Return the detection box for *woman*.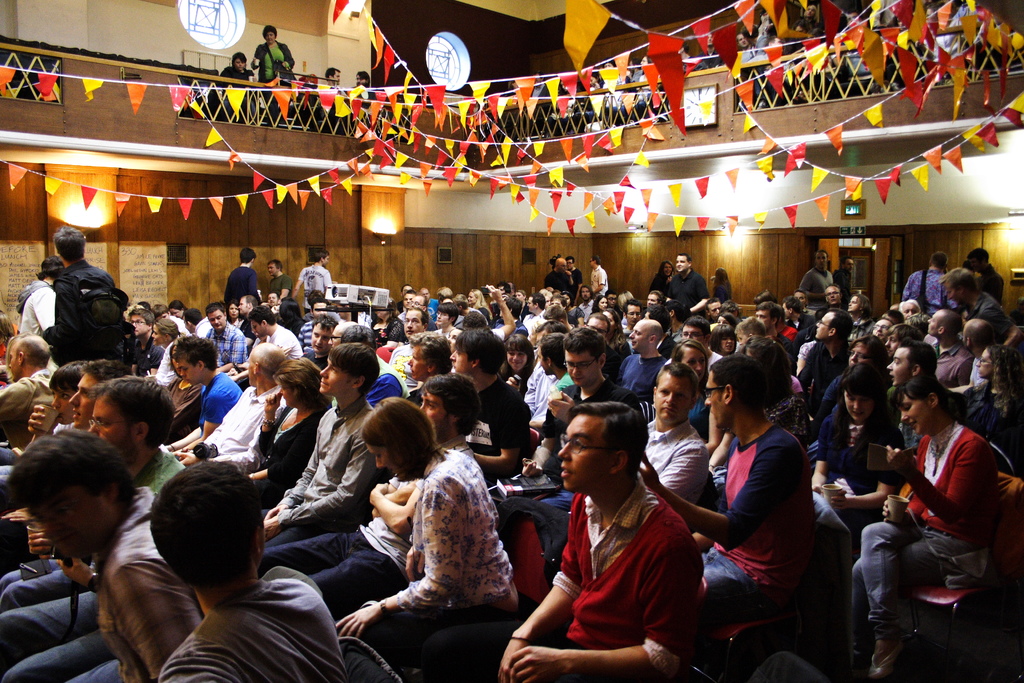
{"x1": 334, "y1": 391, "x2": 525, "y2": 682}.
